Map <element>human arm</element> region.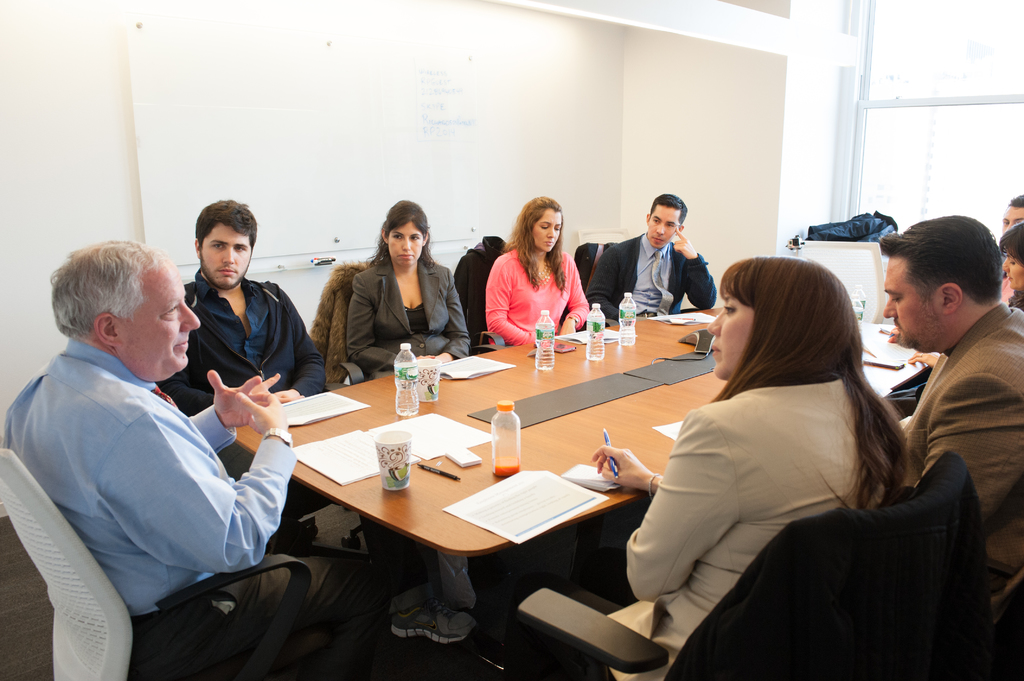
Mapped to Rect(680, 234, 726, 312).
